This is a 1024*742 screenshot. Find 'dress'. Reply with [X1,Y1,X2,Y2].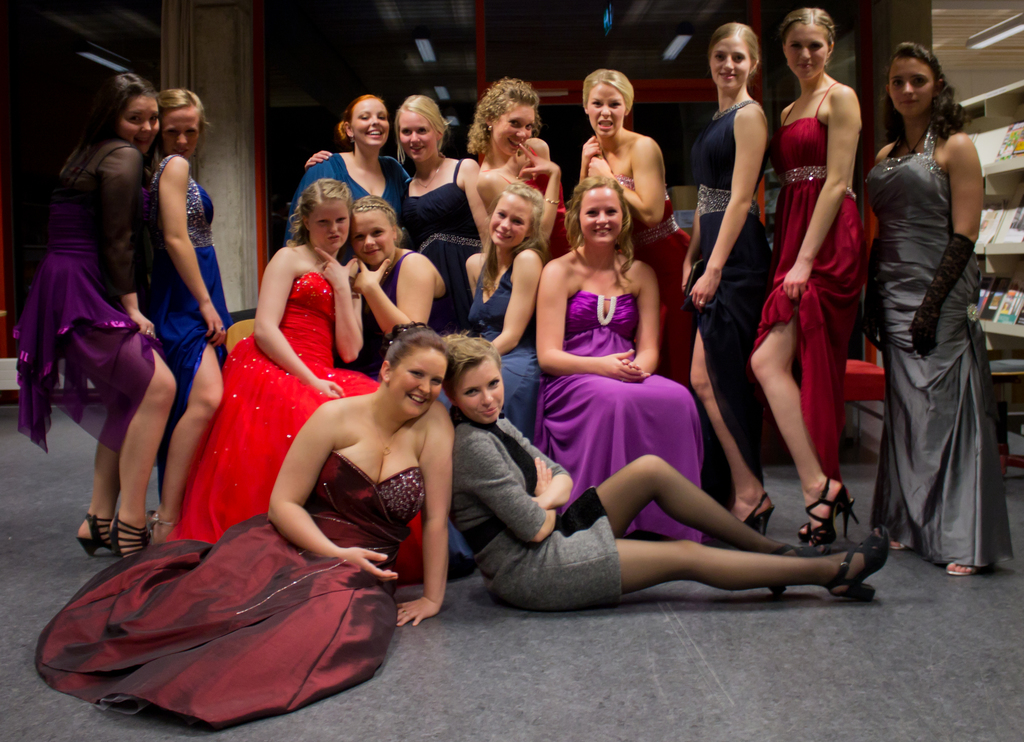
[159,271,387,543].
